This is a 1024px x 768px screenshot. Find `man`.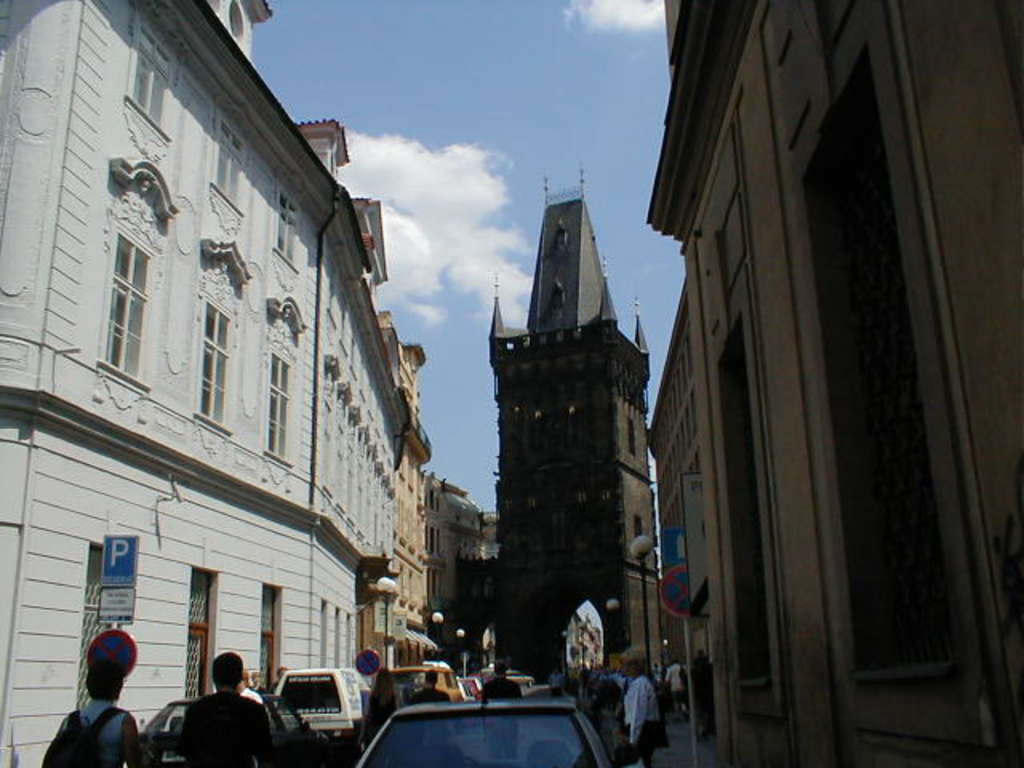
Bounding box: Rect(155, 656, 262, 758).
